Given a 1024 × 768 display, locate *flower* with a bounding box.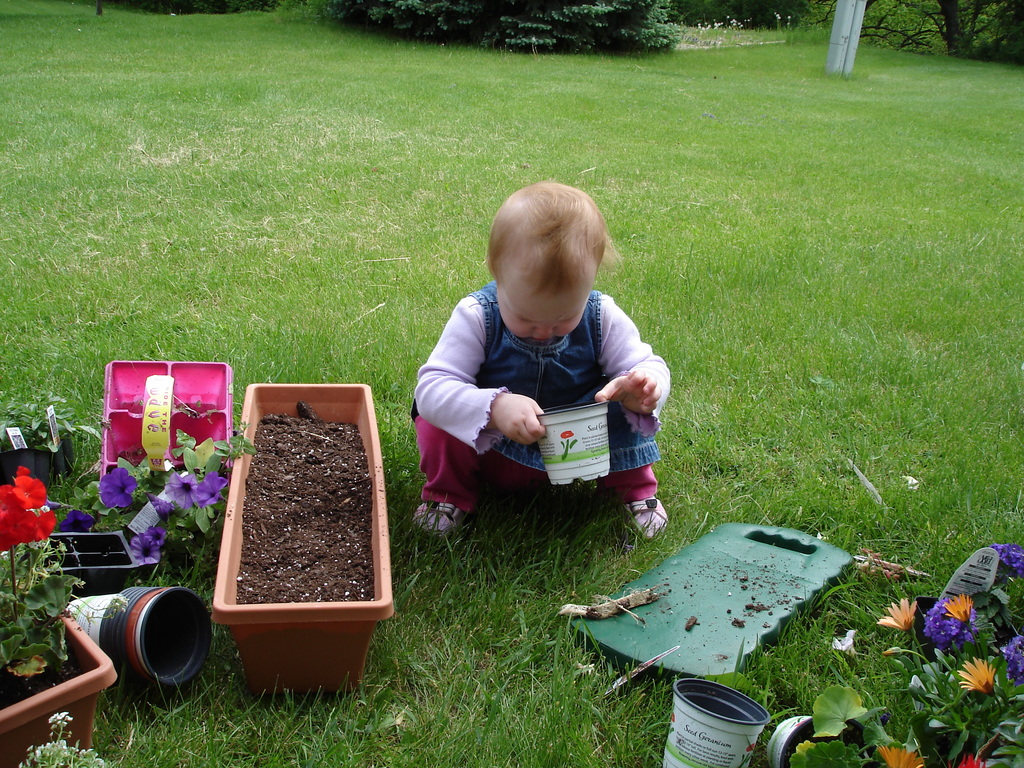
Located: <region>97, 468, 134, 508</region>.
